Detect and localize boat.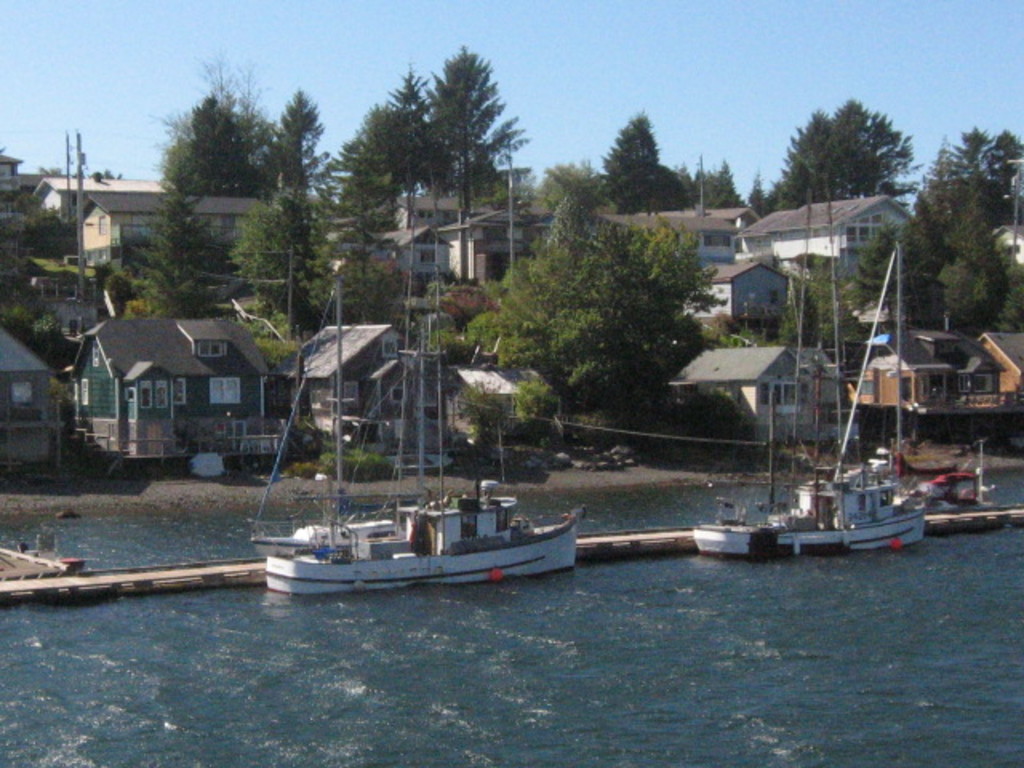
Localized at (left=245, top=453, right=592, bottom=594).
